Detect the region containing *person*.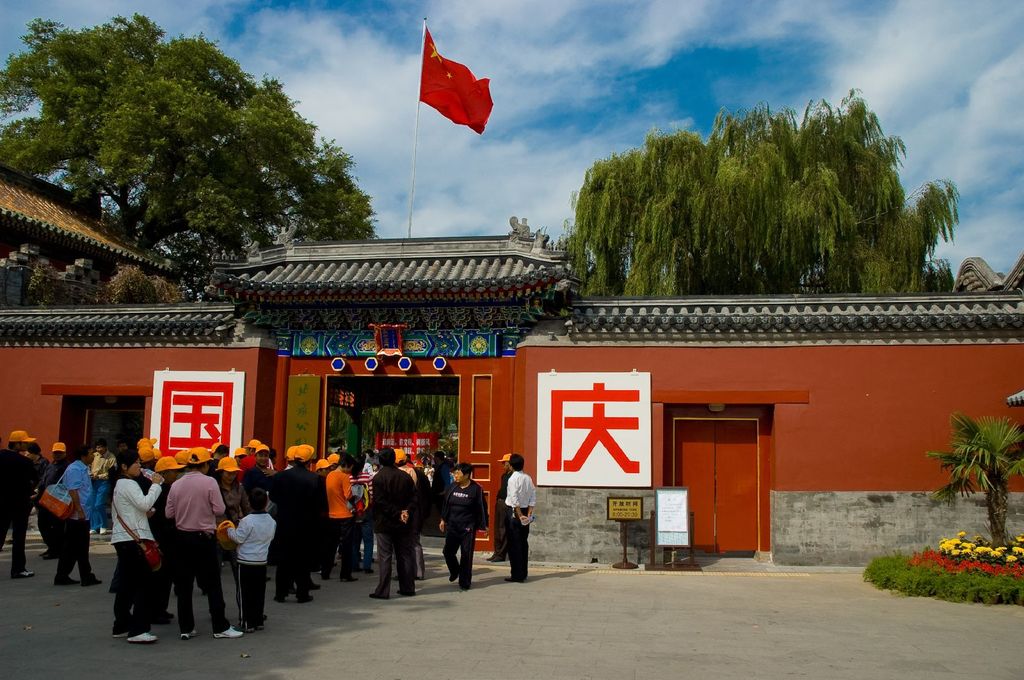
Rect(167, 442, 248, 638).
